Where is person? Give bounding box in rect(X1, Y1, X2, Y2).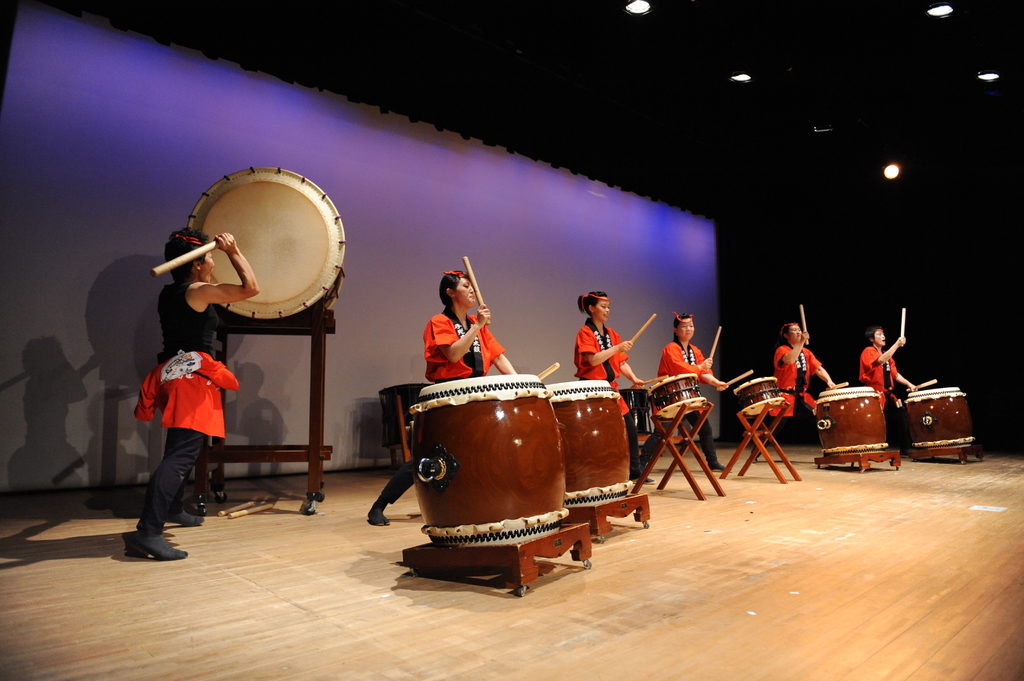
rect(571, 291, 641, 470).
